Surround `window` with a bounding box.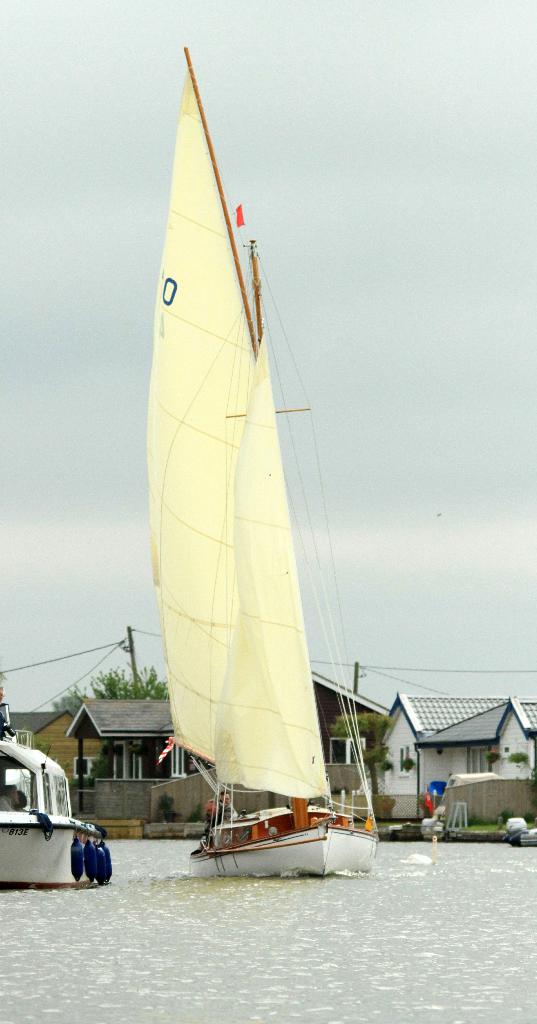
77,755,96,780.
